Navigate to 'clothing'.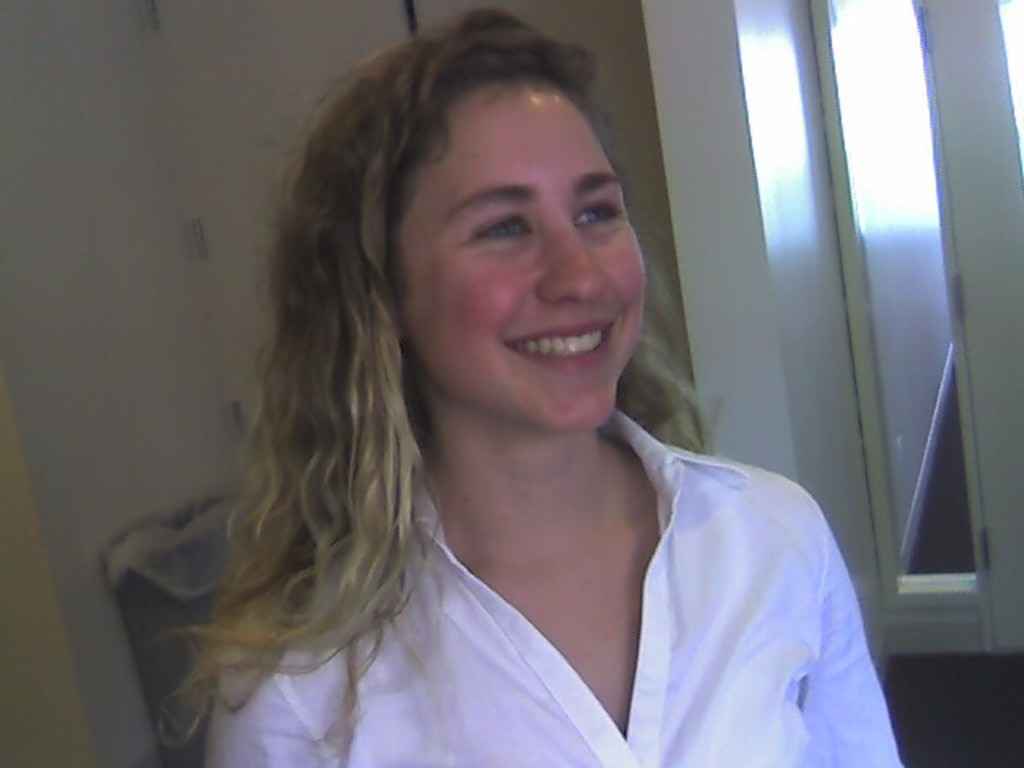
Navigation target: bbox=[275, 373, 936, 762].
